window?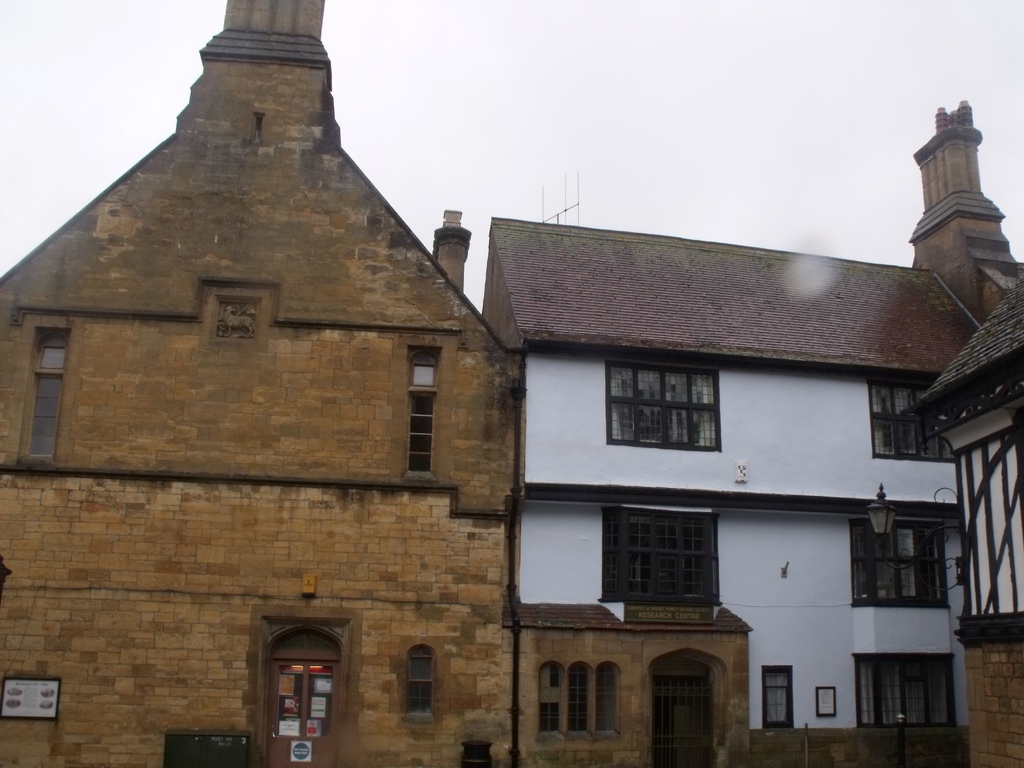
l=850, t=515, r=950, b=603
